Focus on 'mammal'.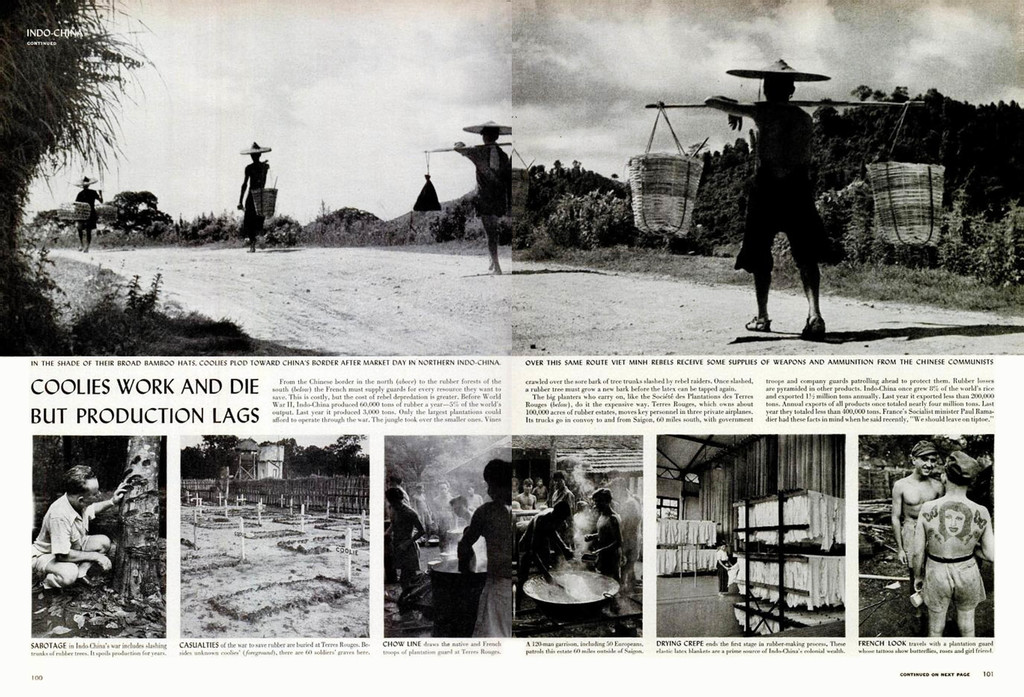
Focused at BBox(588, 490, 623, 582).
